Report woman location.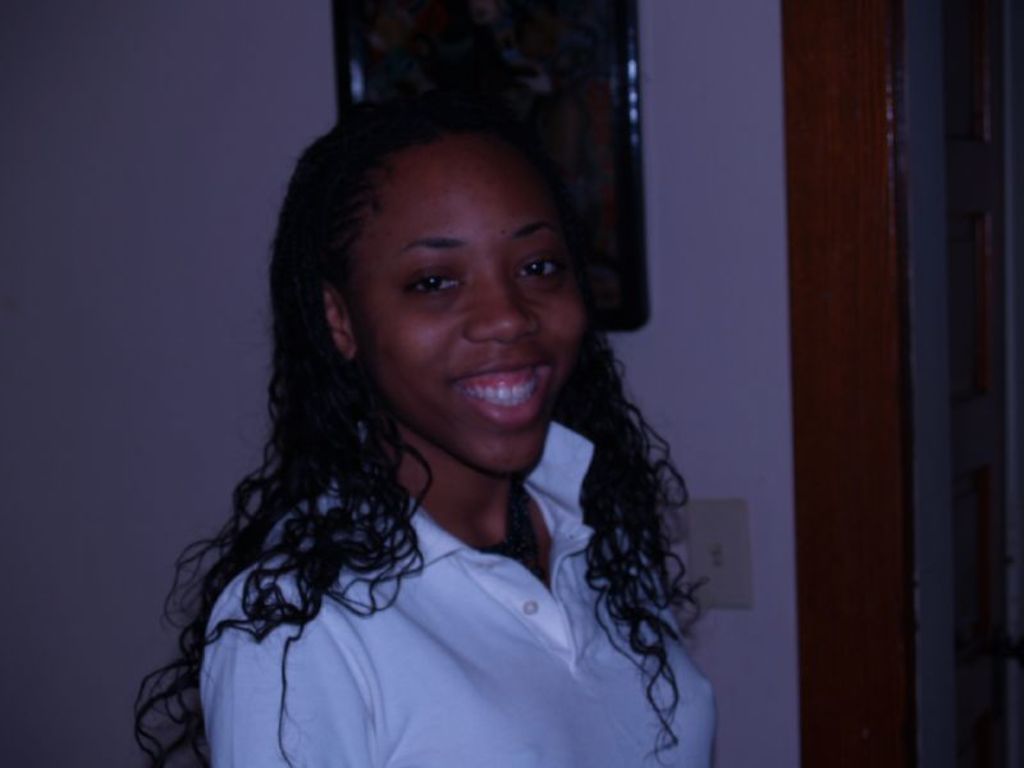
Report: (122,67,763,758).
